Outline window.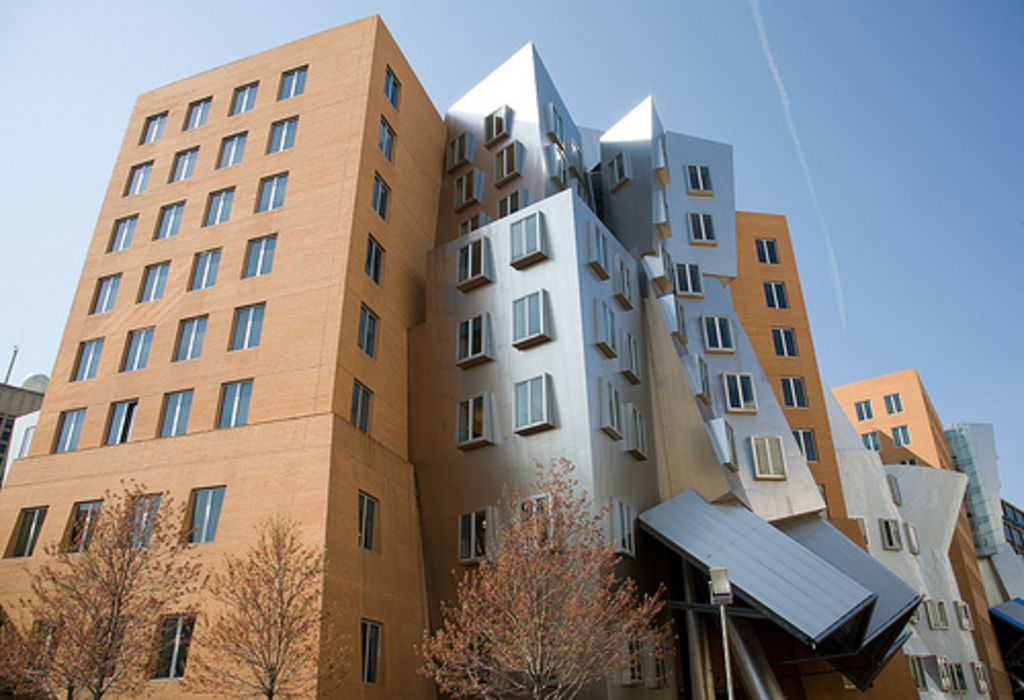
Outline: l=150, t=194, r=193, b=244.
